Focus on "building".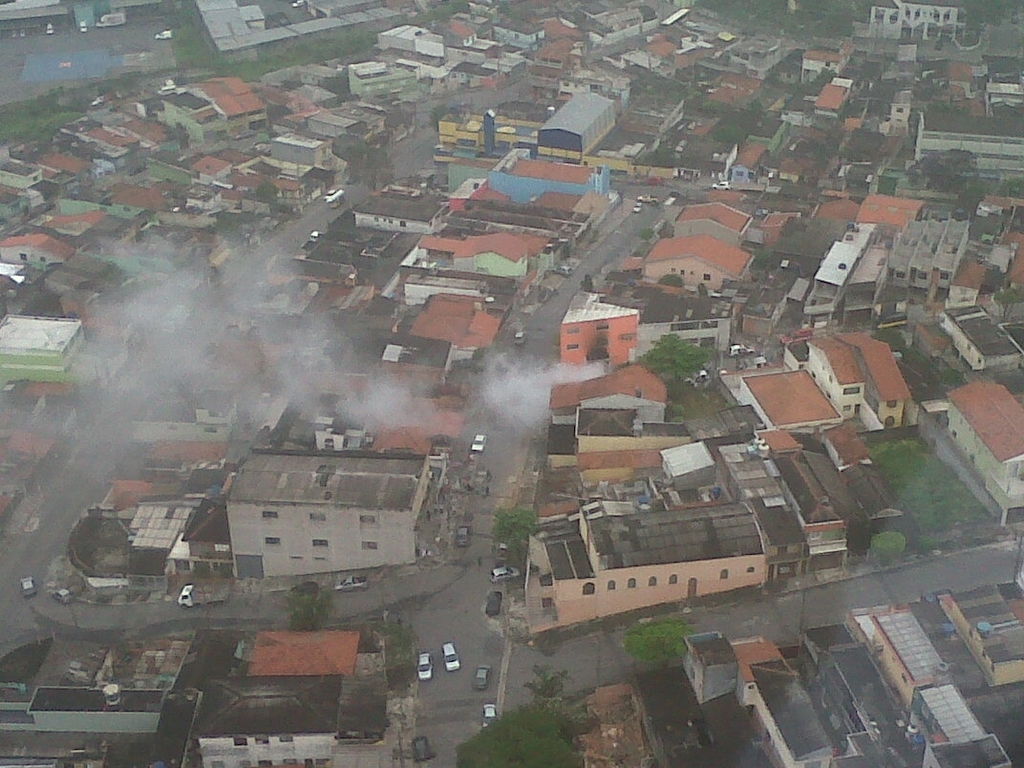
Focused at 0,0,1023,767.
